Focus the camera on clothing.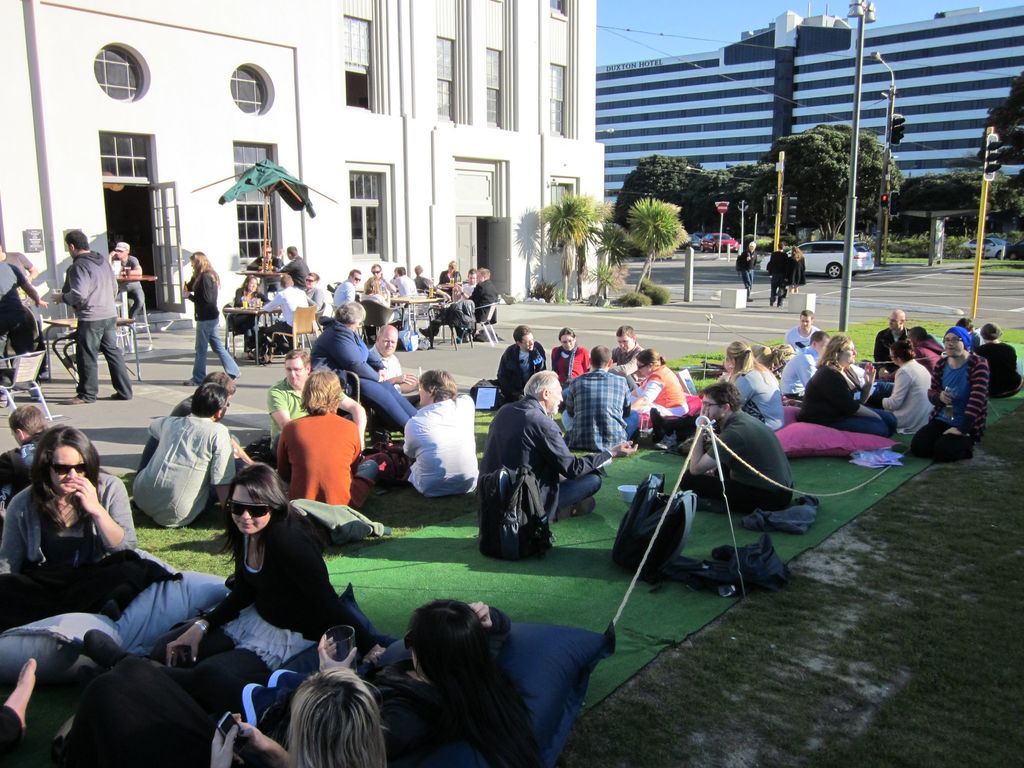
Focus region: (left=464, top=283, right=476, bottom=300).
